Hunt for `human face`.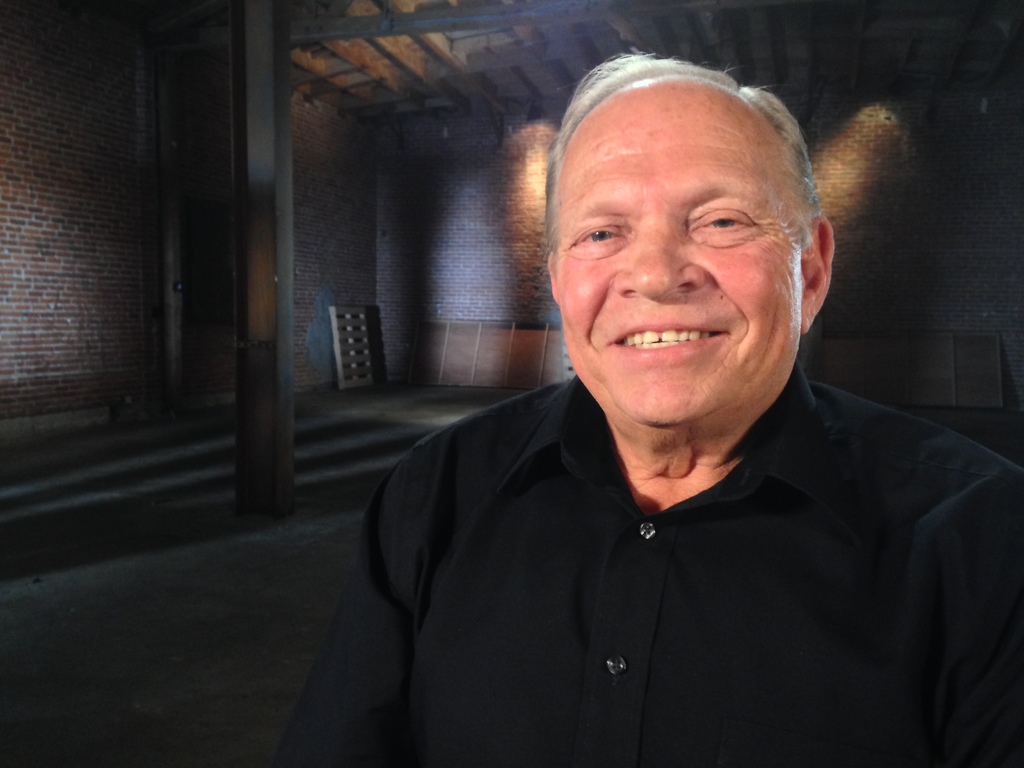
Hunted down at <box>556,82,800,431</box>.
